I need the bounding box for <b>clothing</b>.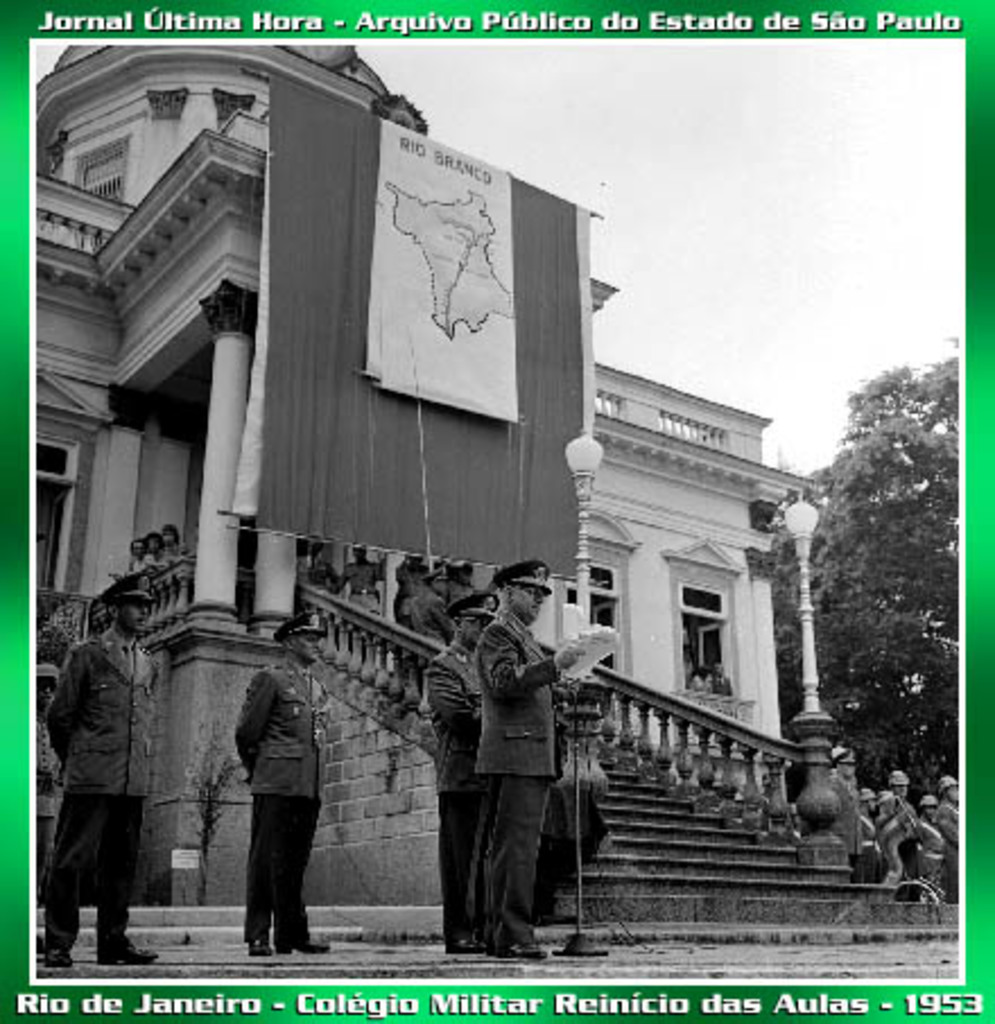
Here it is: {"left": 882, "top": 796, "right": 916, "bottom": 879}.
